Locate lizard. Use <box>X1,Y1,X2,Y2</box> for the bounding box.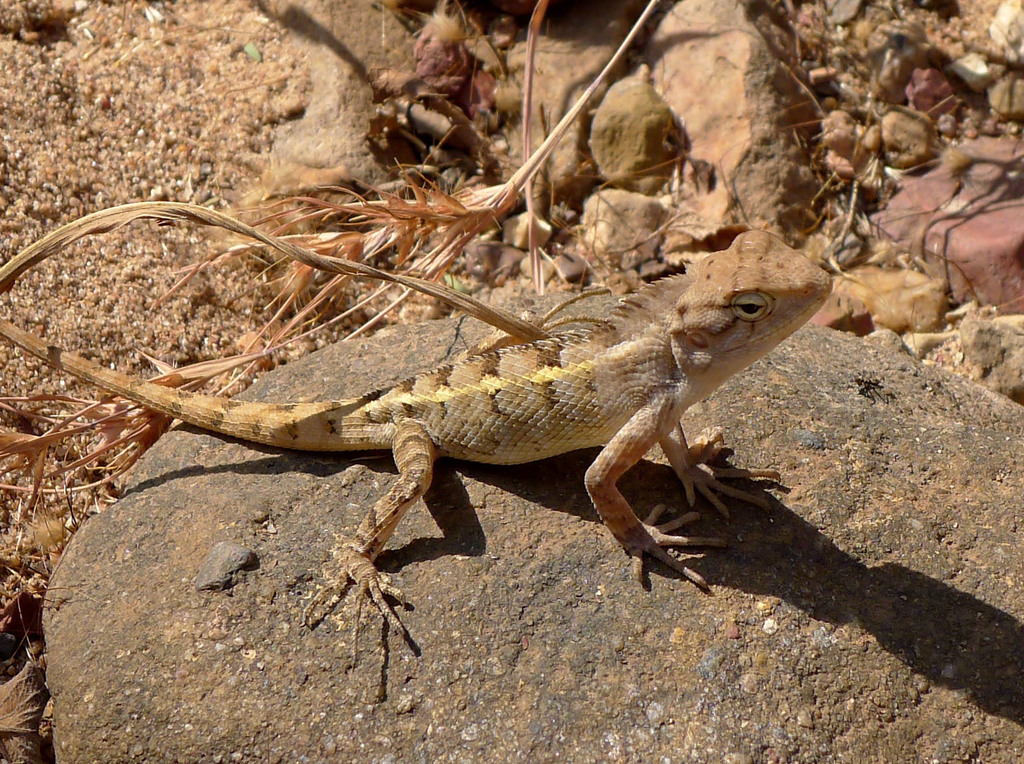
<box>54,220,817,683</box>.
